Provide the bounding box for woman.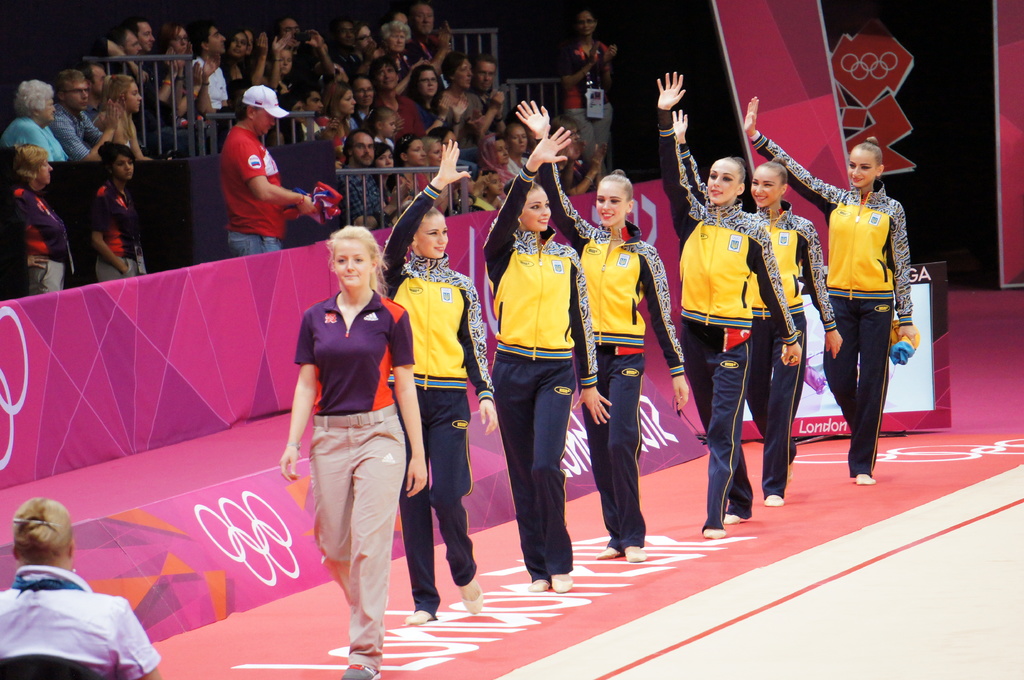
{"left": 370, "top": 138, "right": 397, "bottom": 205}.
